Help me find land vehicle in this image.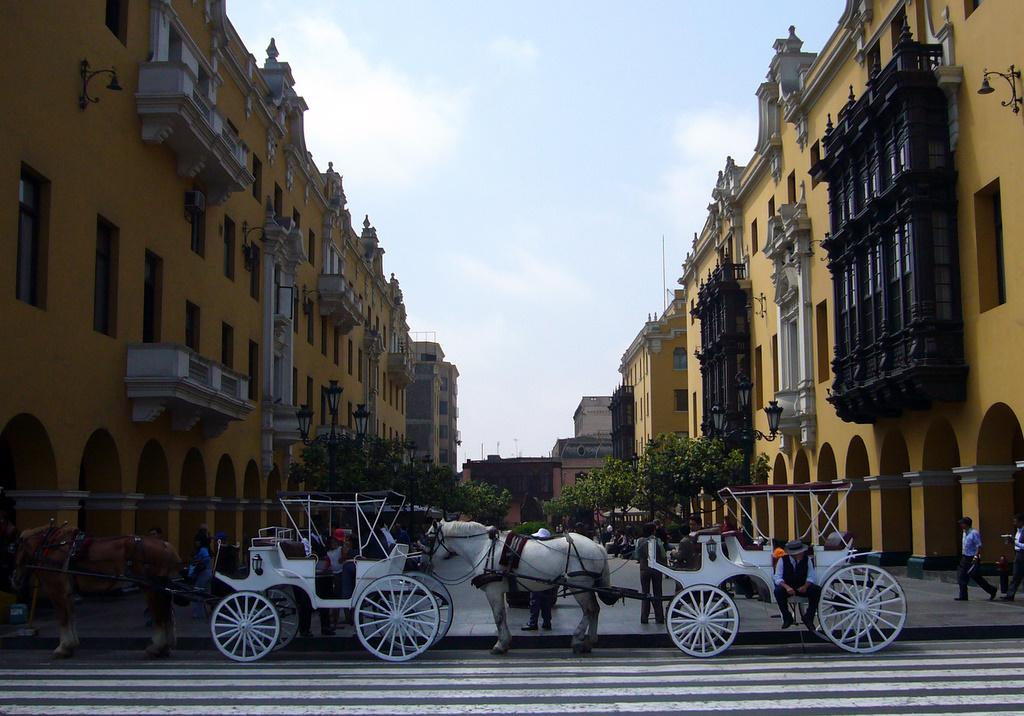
Found it: bbox=(648, 483, 909, 657).
